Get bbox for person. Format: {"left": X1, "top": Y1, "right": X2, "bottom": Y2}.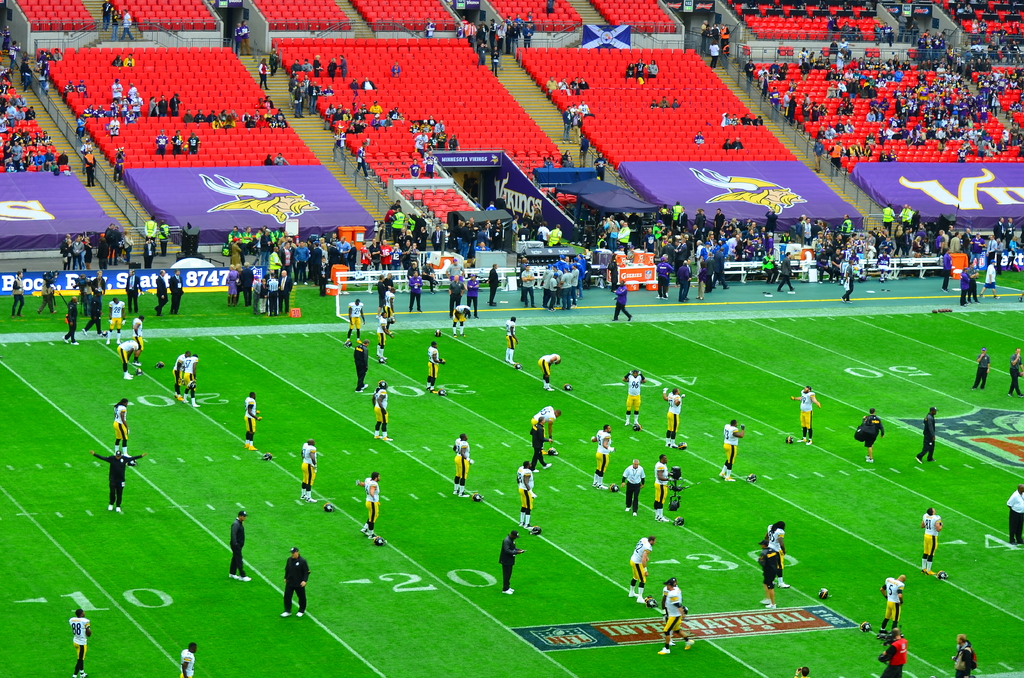
{"left": 559, "top": 143, "right": 571, "bottom": 168}.
